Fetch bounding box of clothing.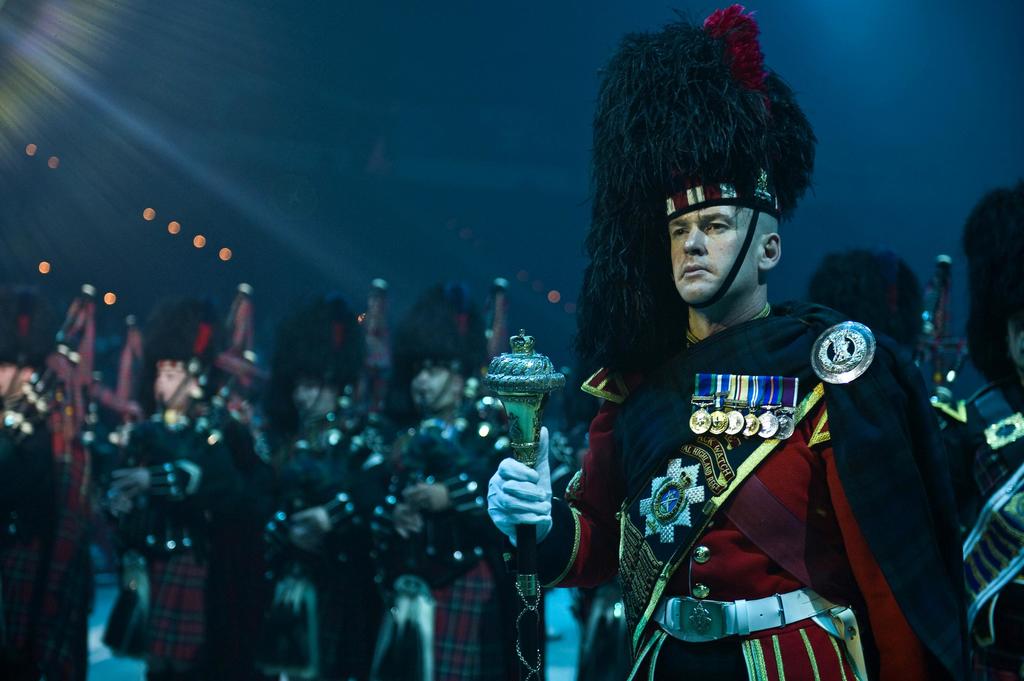
Bbox: 380:410:573:680.
